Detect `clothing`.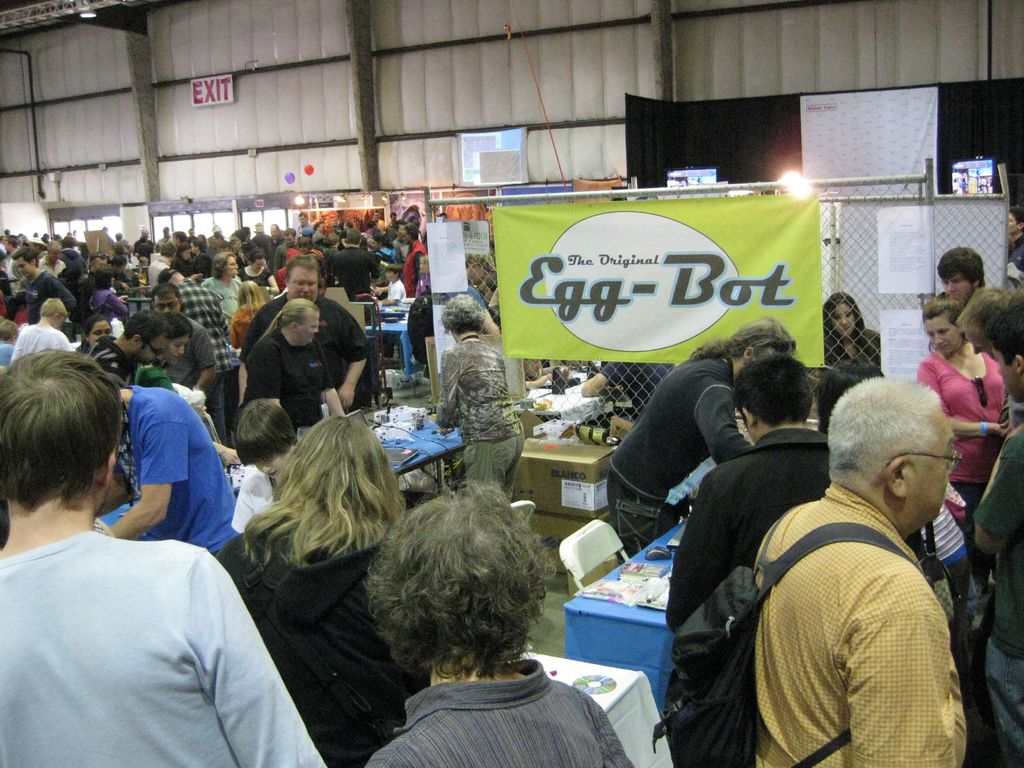
Detected at [left=242, top=262, right=271, bottom=294].
